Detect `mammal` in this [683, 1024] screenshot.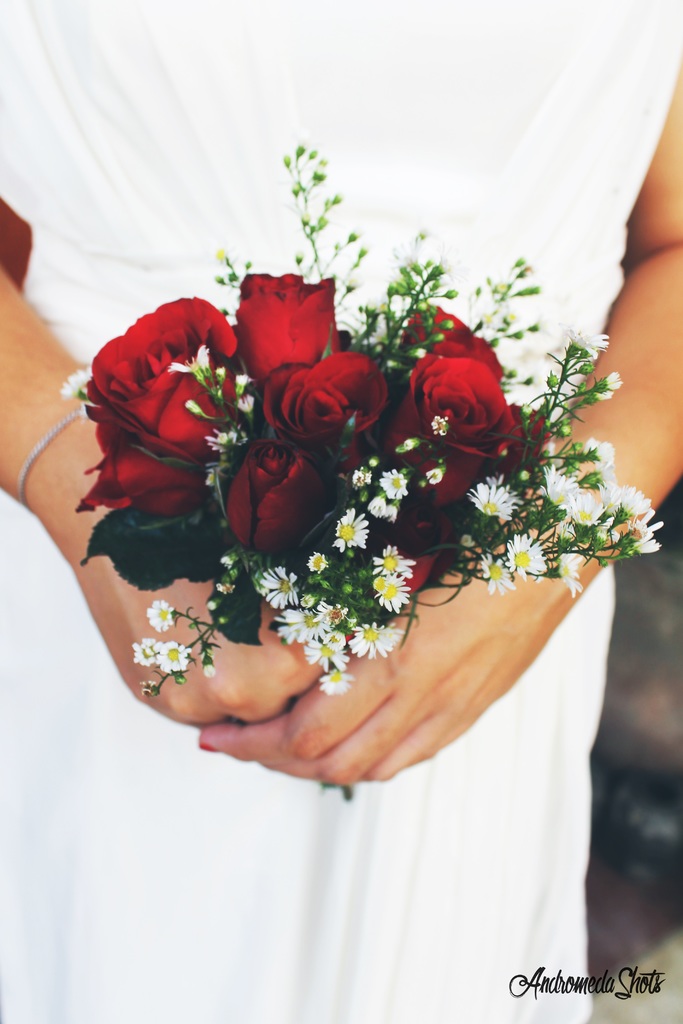
Detection: locate(0, 0, 682, 1023).
